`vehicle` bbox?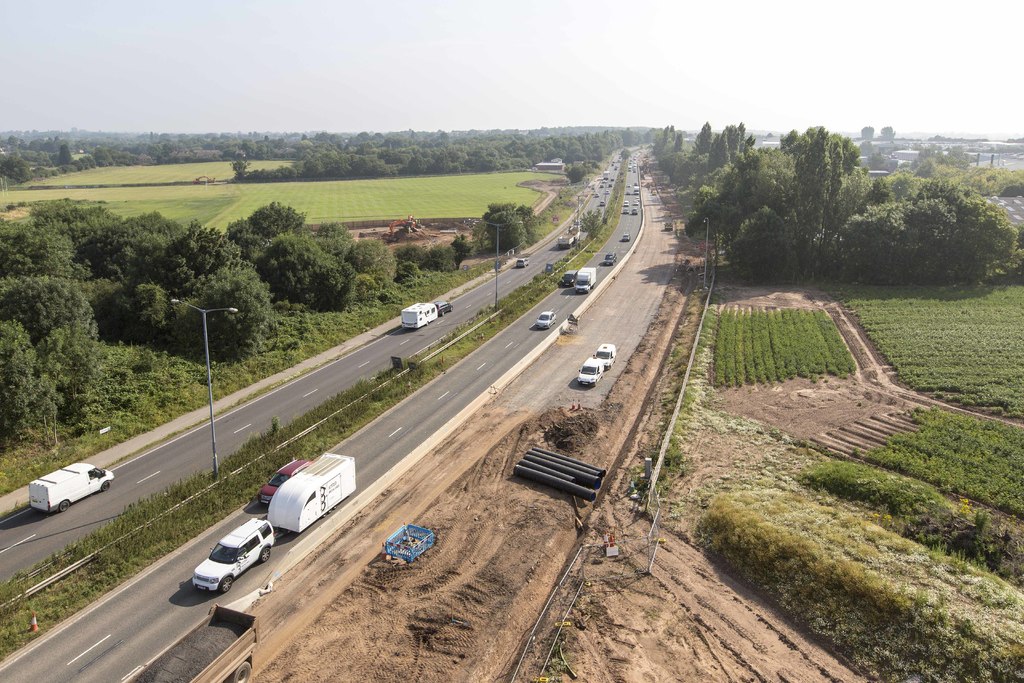
598/341/614/371
